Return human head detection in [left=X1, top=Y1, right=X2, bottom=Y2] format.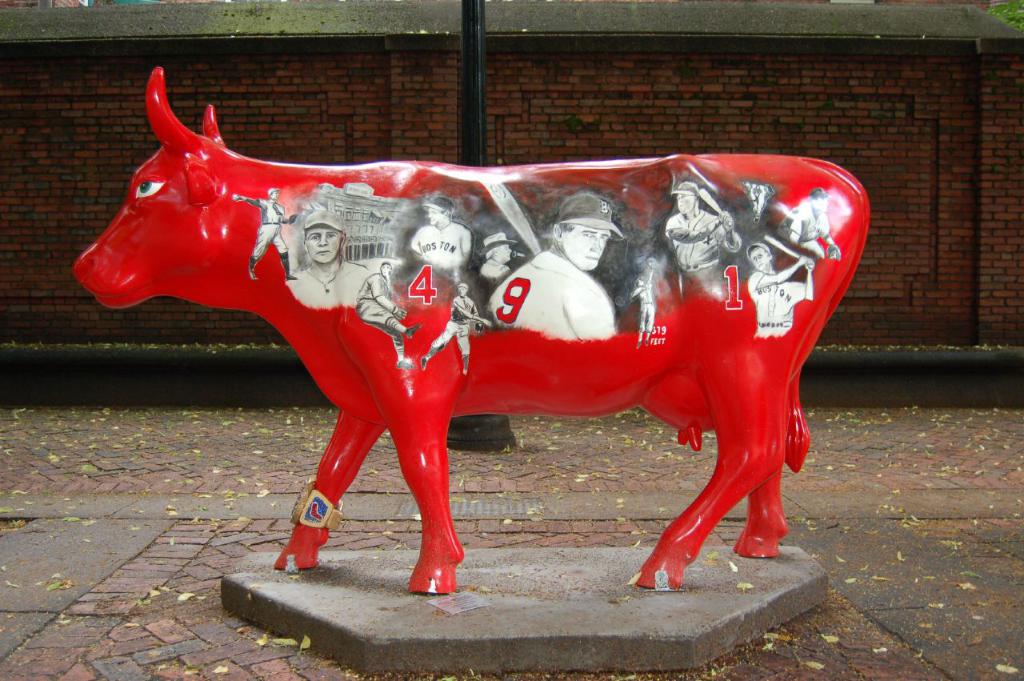
[left=380, top=259, right=393, bottom=275].
